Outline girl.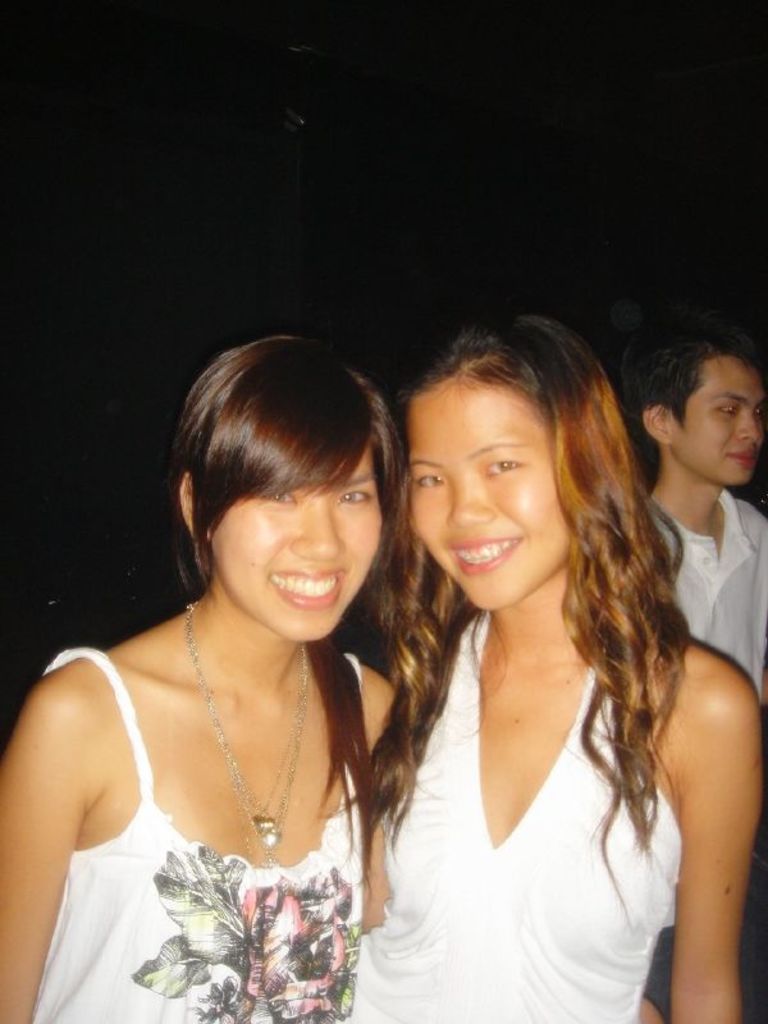
Outline: BBox(0, 332, 664, 1023).
